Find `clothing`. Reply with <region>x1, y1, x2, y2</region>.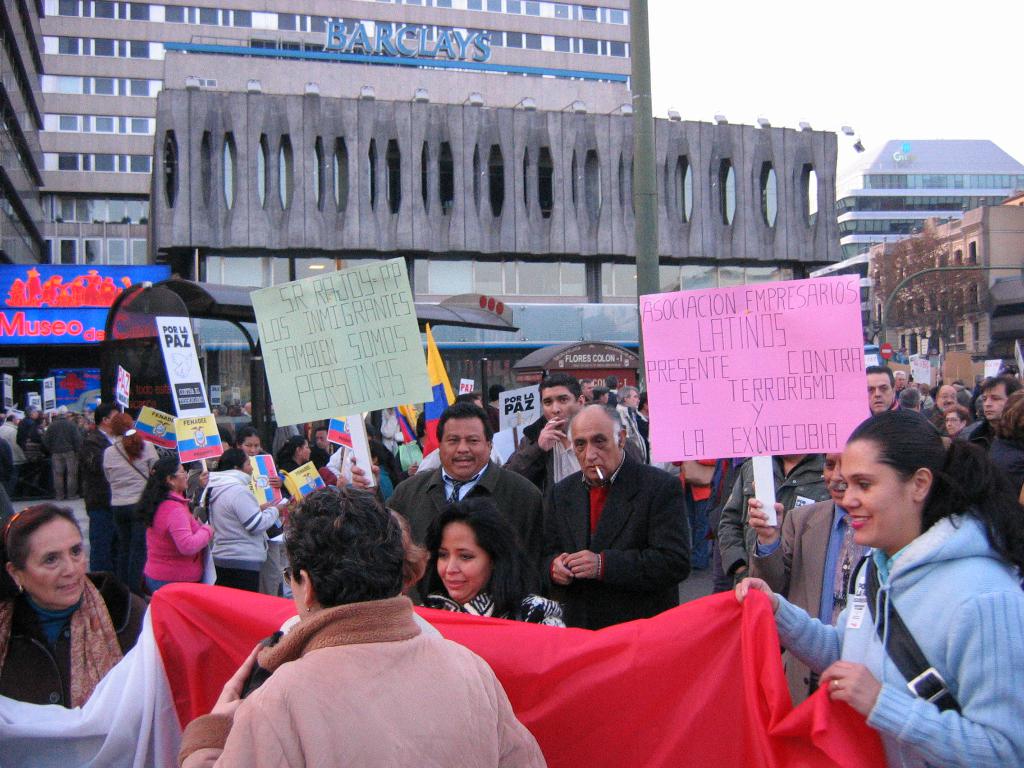
<region>5, 539, 138, 746</region>.
